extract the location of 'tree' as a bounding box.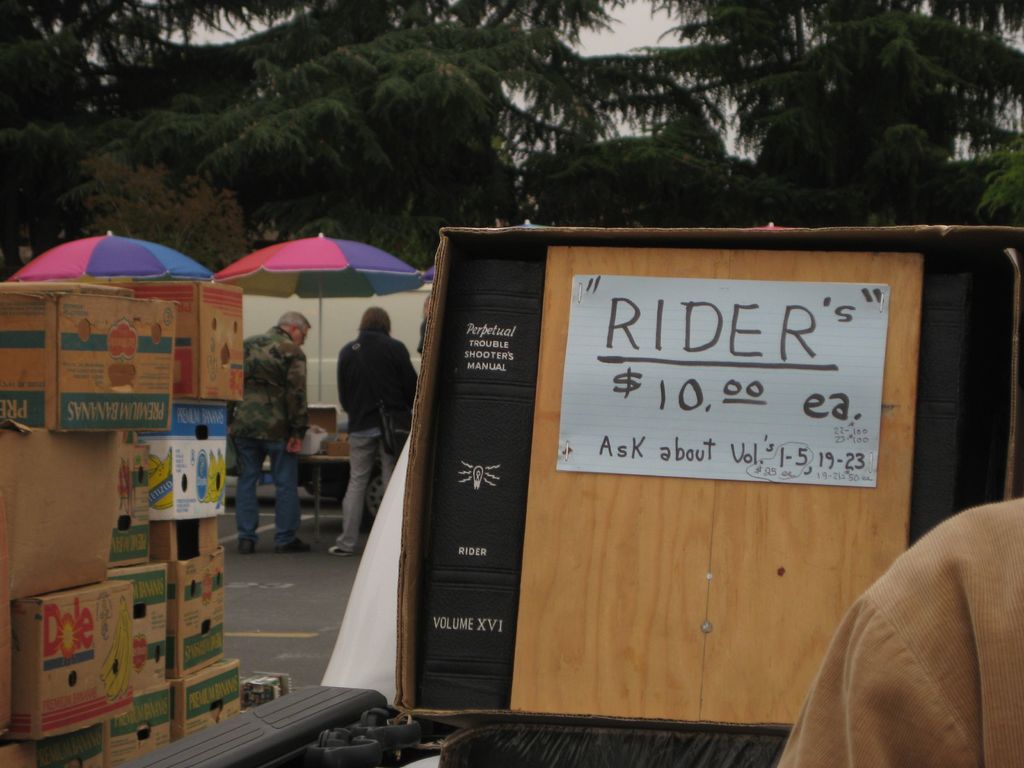
580/0/1023/230.
